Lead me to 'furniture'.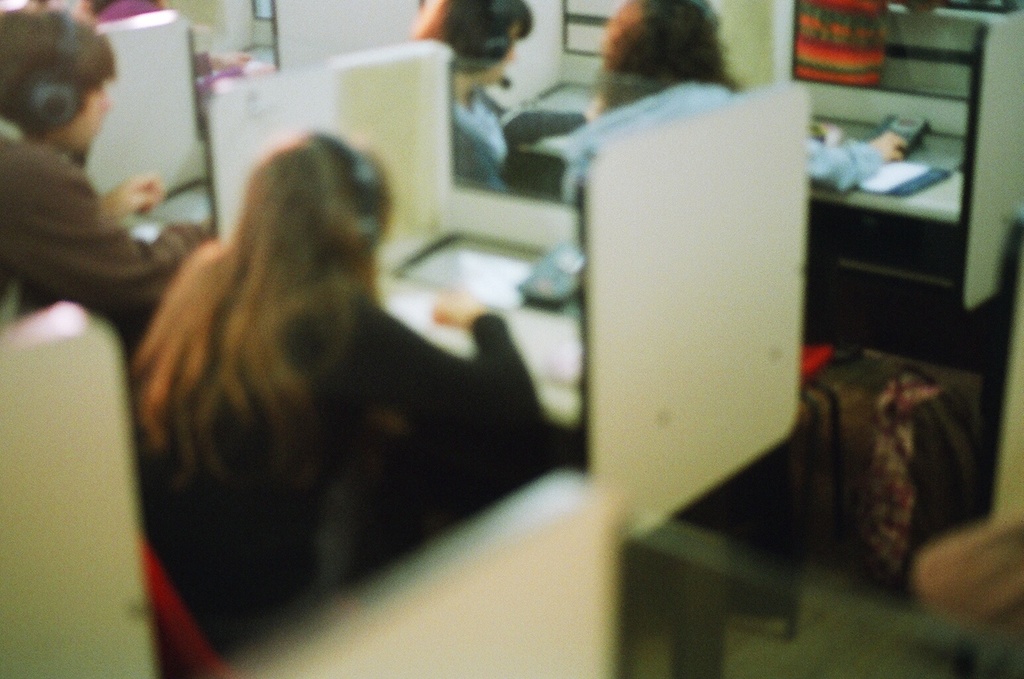
Lead to [0, 0, 1023, 678].
